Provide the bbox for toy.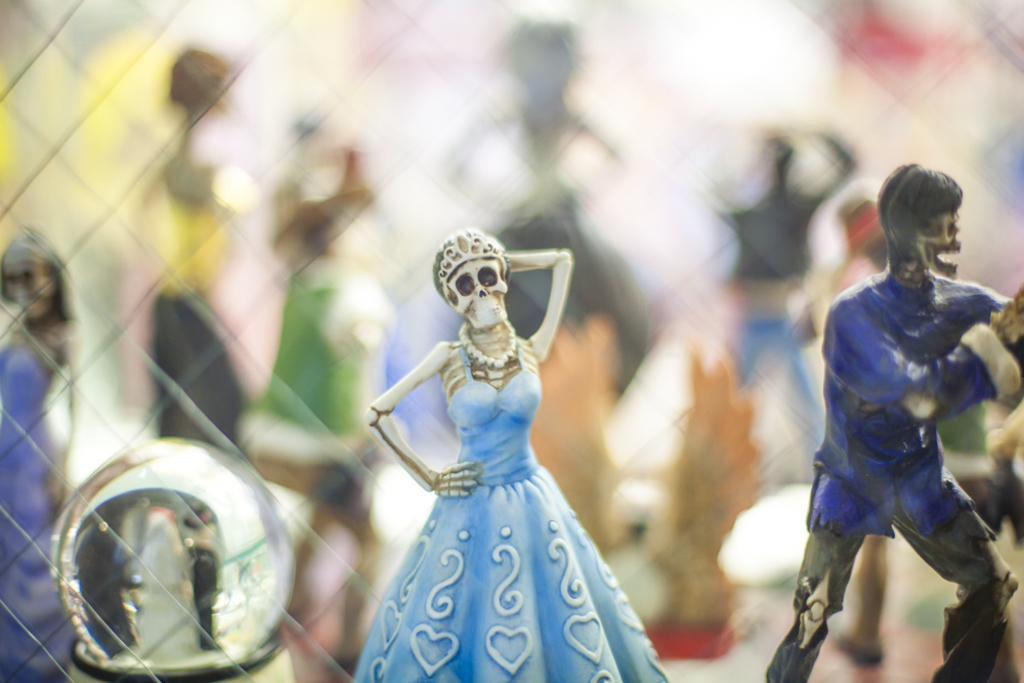
region(259, 113, 375, 436).
